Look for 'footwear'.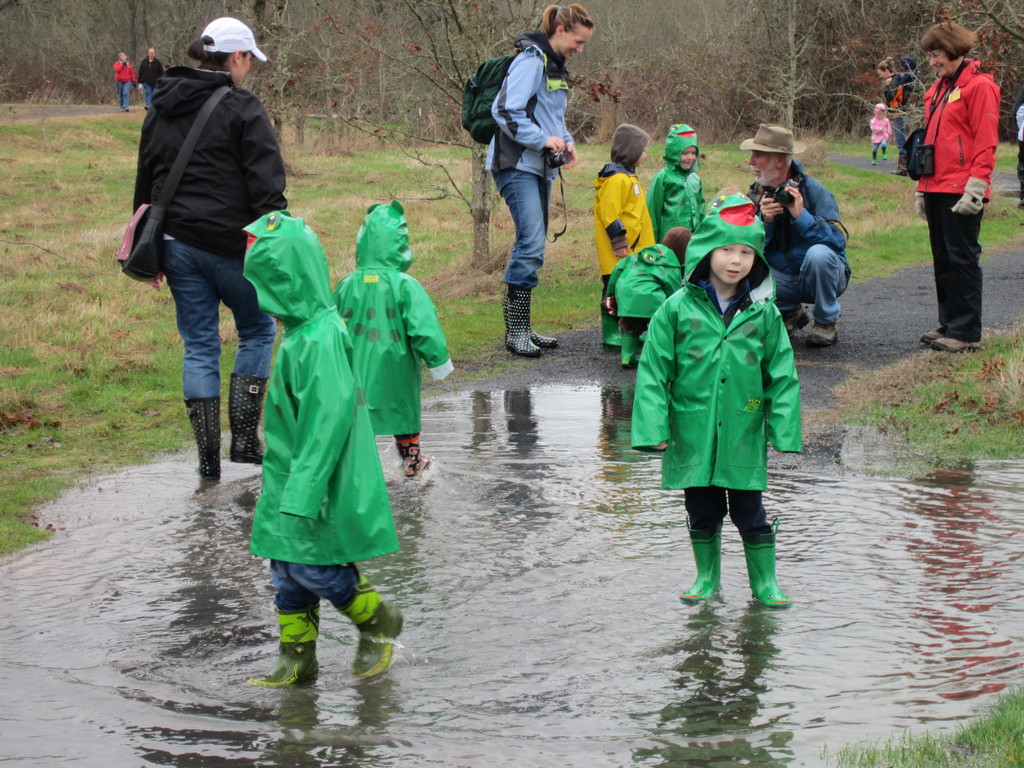
Found: locate(889, 154, 906, 180).
